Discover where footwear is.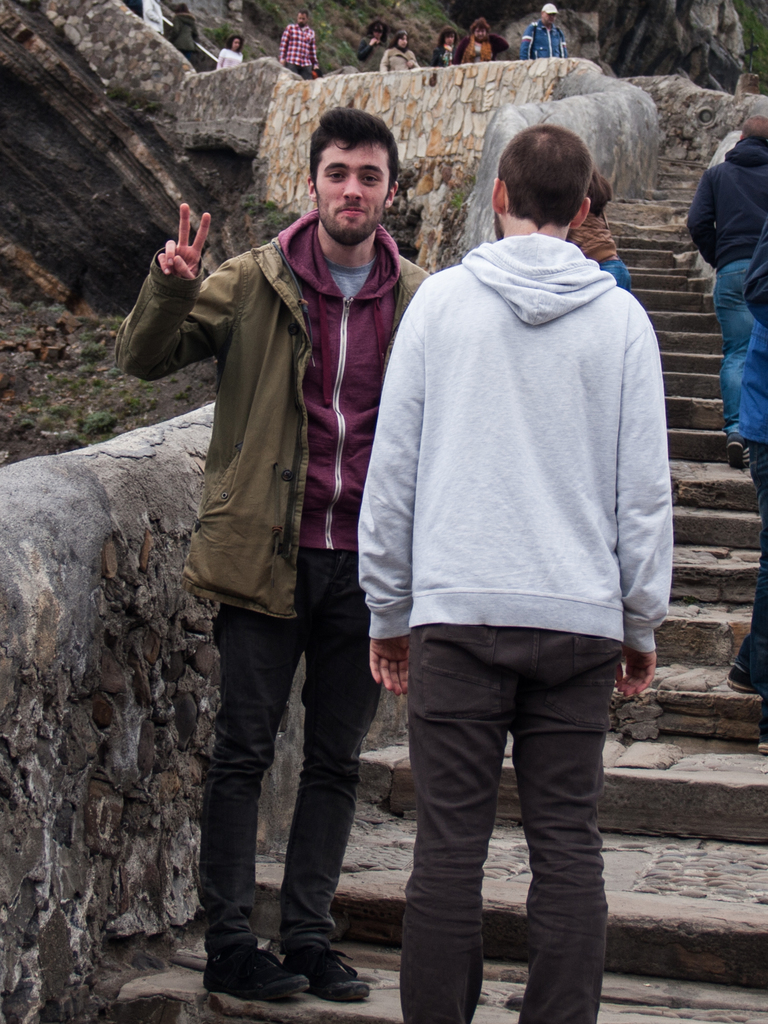
Discovered at rect(754, 711, 767, 756).
